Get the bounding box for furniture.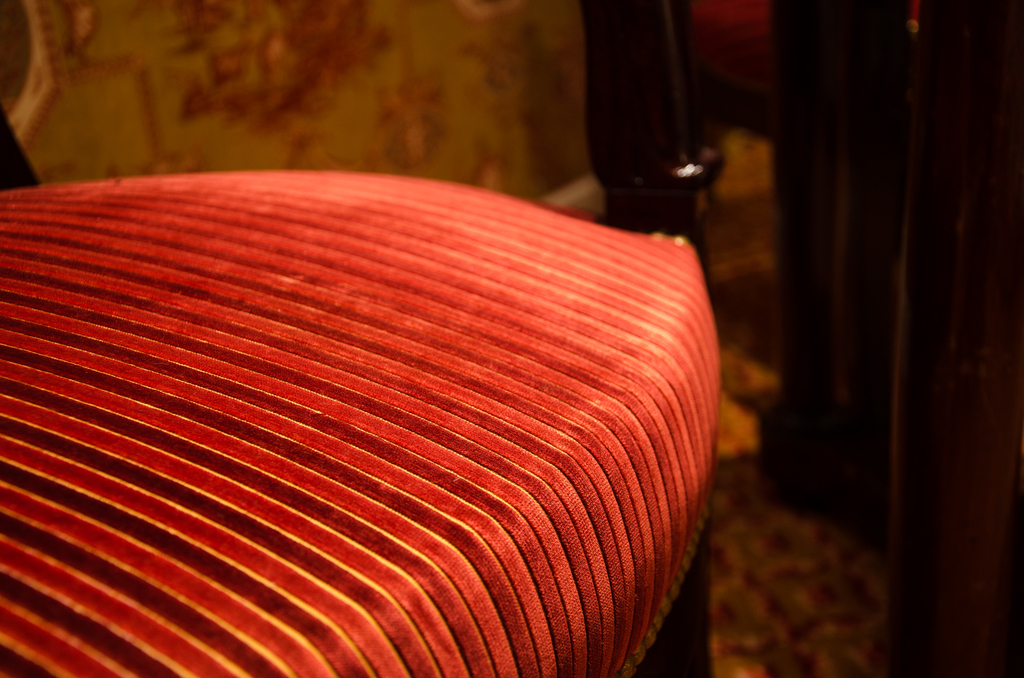
bbox=(0, 108, 719, 677).
